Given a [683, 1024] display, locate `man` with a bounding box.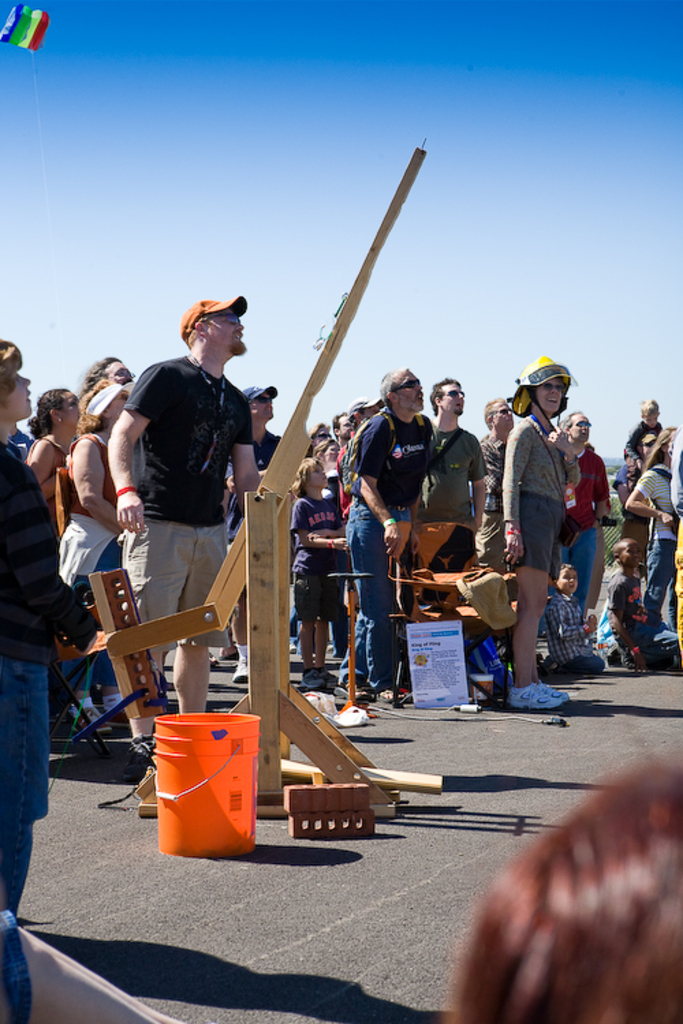
Located: bbox(227, 388, 284, 674).
